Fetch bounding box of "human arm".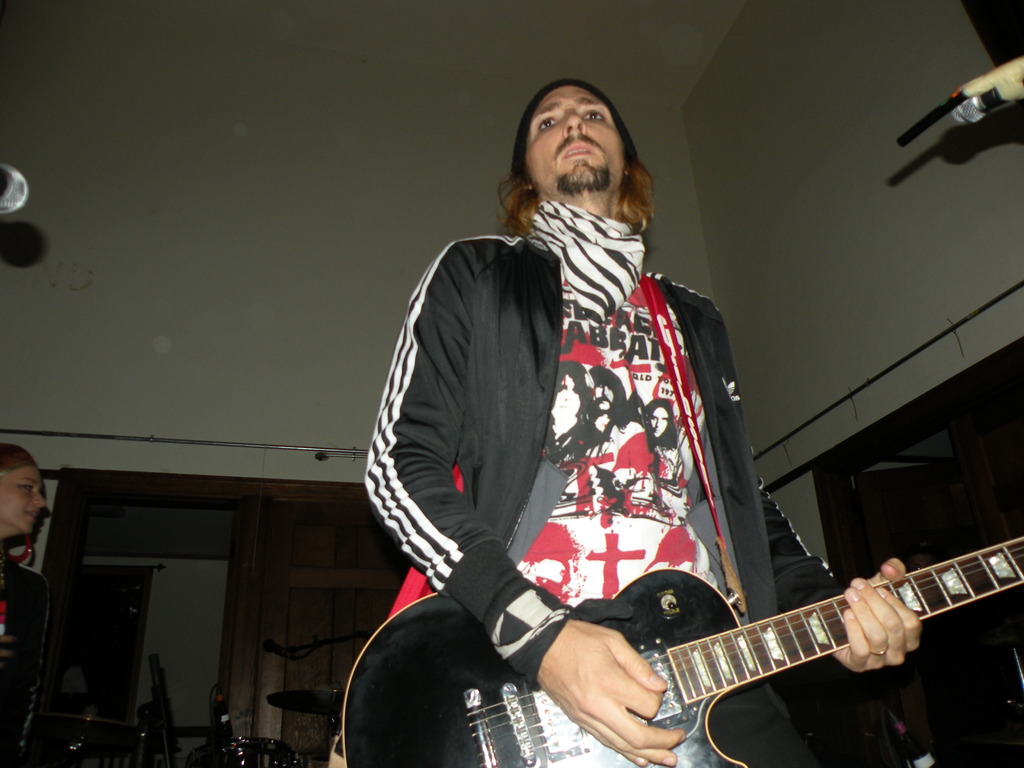
Bbox: <region>364, 248, 683, 764</region>.
